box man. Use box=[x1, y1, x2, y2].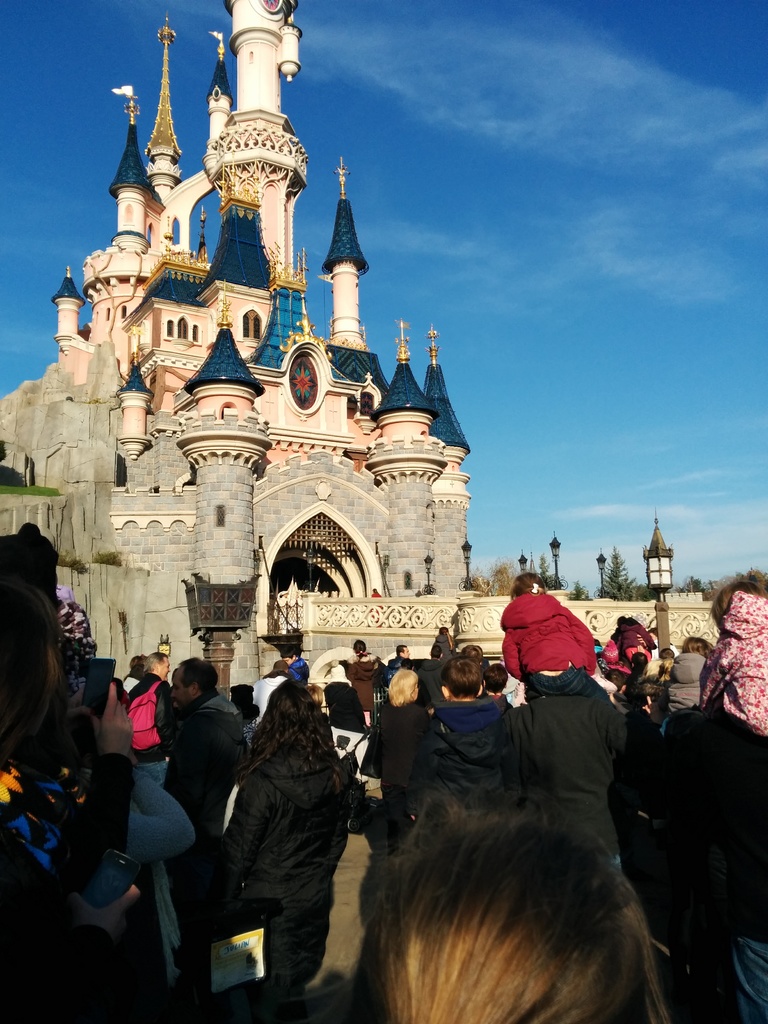
box=[122, 653, 177, 792].
